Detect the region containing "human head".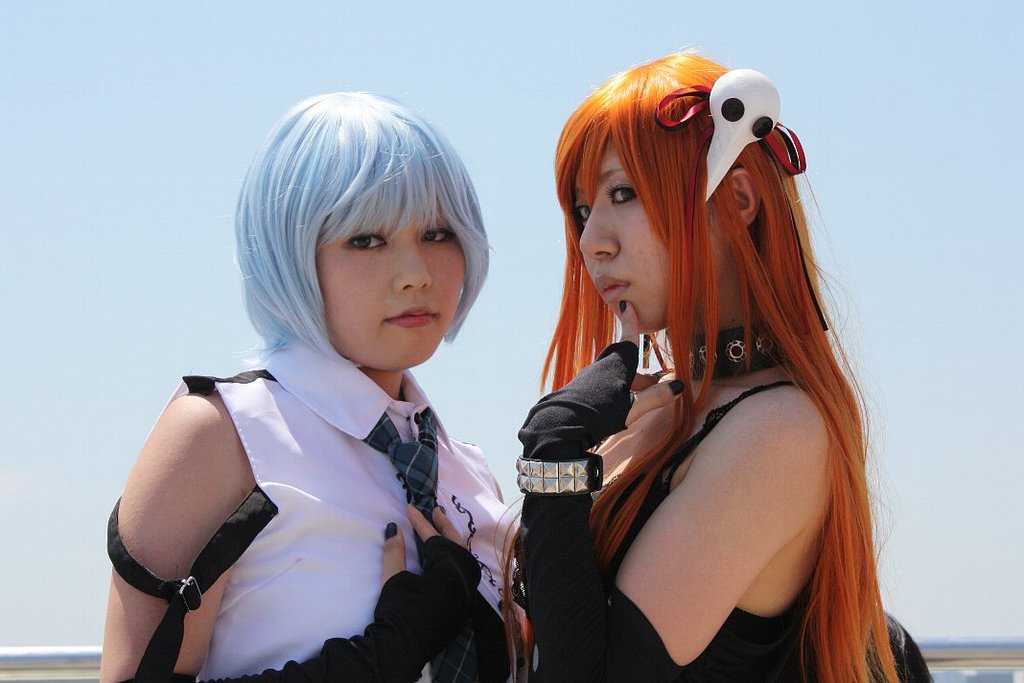
pyautogui.locateOnScreen(235, 90, 494, 377).
